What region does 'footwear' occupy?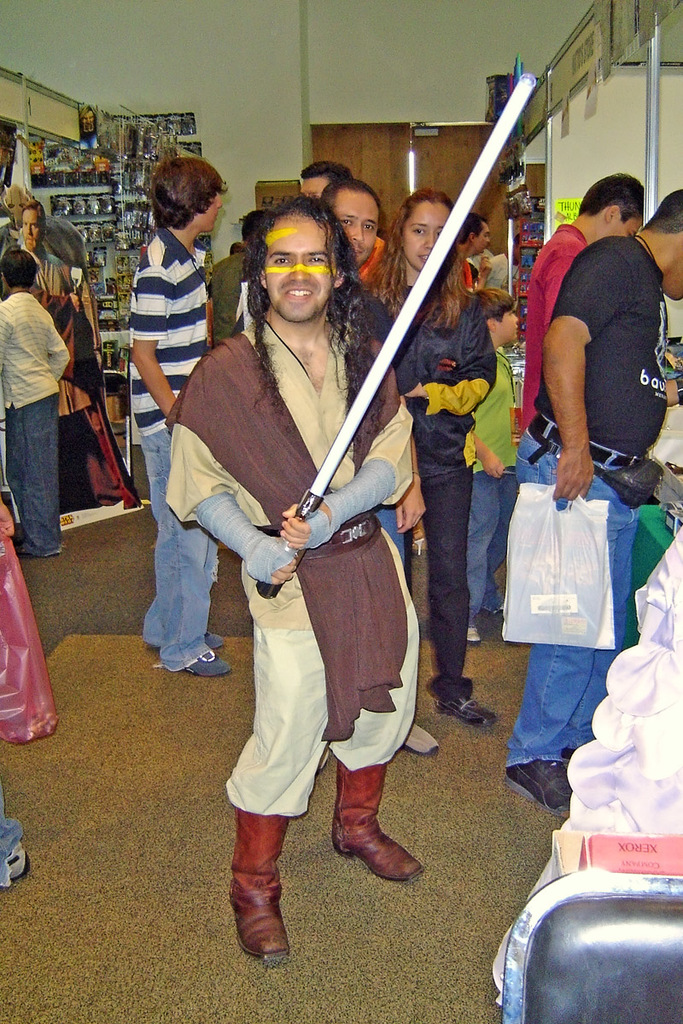
box=[330, 767, 418, 881].
